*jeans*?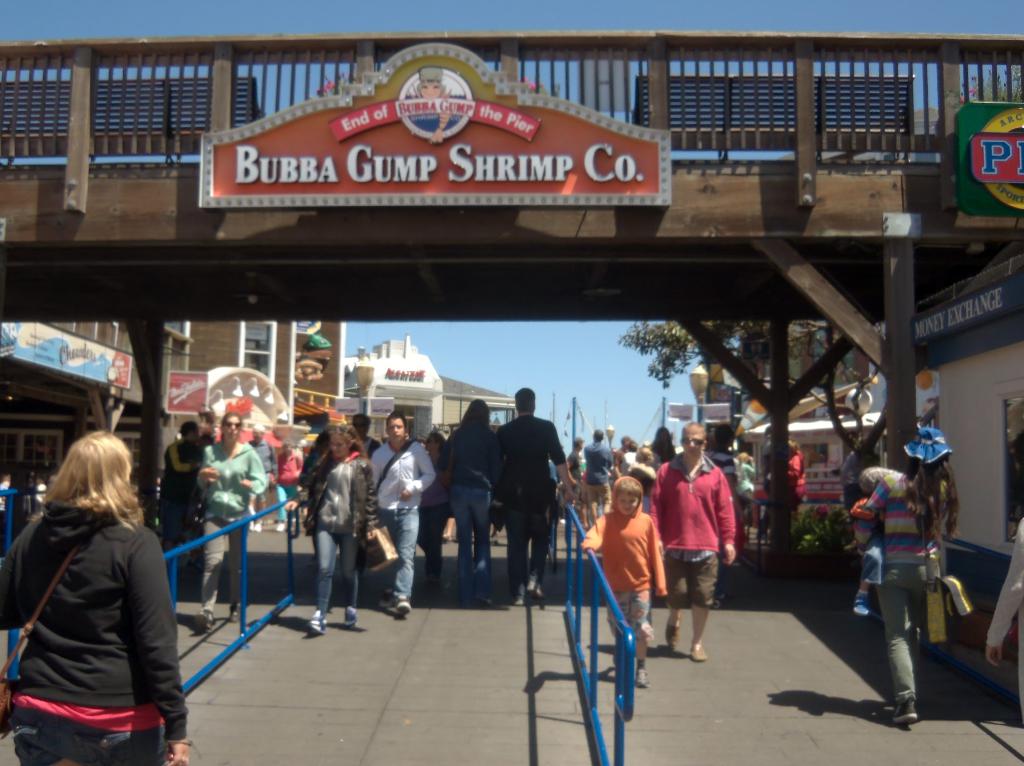
BBox(451, 491, 495, 599)
